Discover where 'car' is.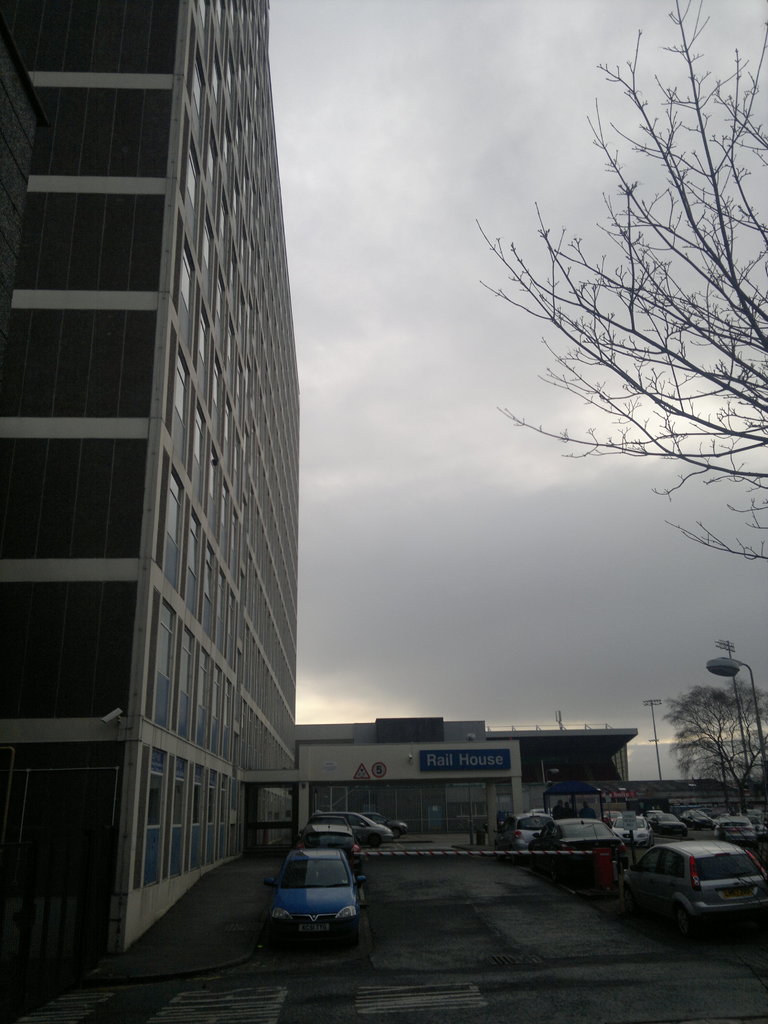
Discovered at (303,818,353,836).
